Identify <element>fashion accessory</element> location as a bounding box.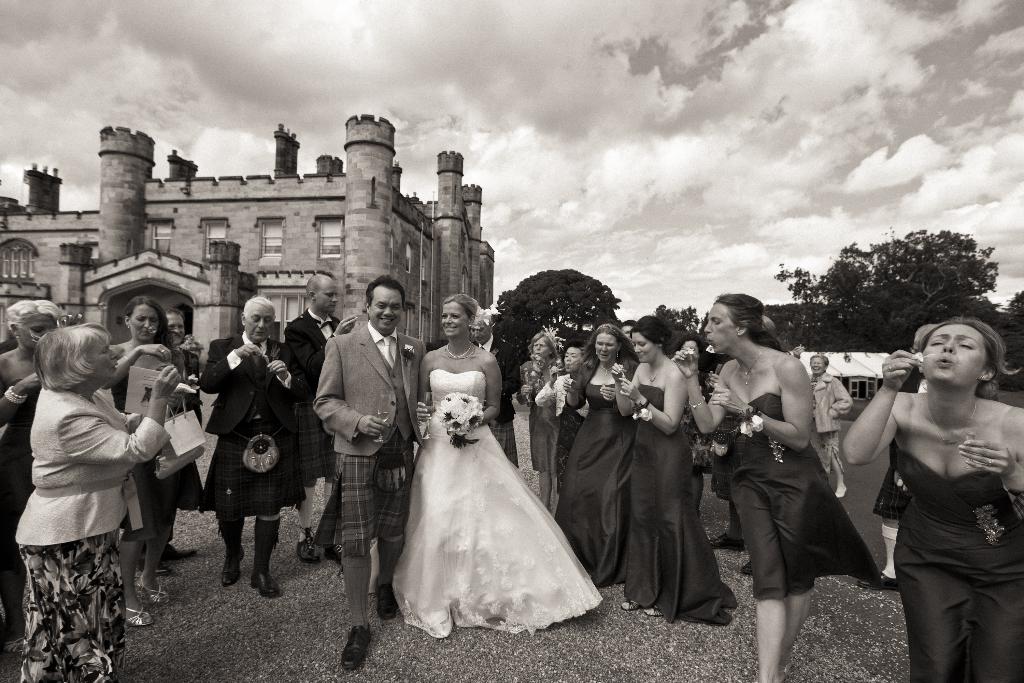
380, 333, 396, 368.
